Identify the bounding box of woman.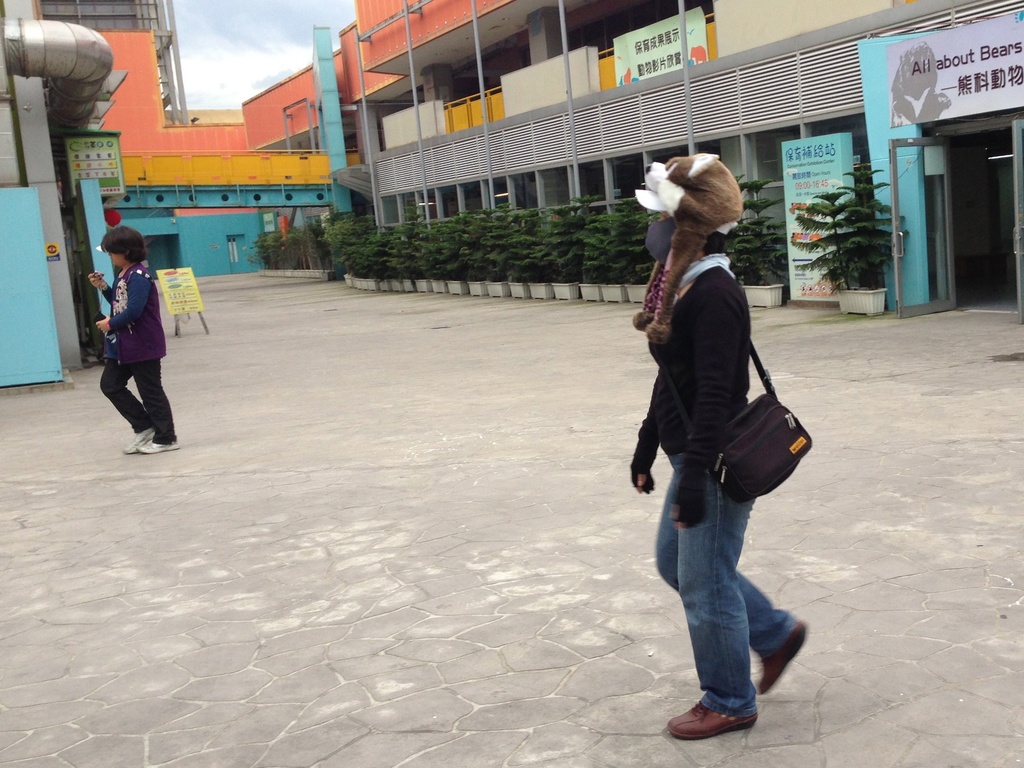
(x1=86, y1=228, x2=183, y2=451).
